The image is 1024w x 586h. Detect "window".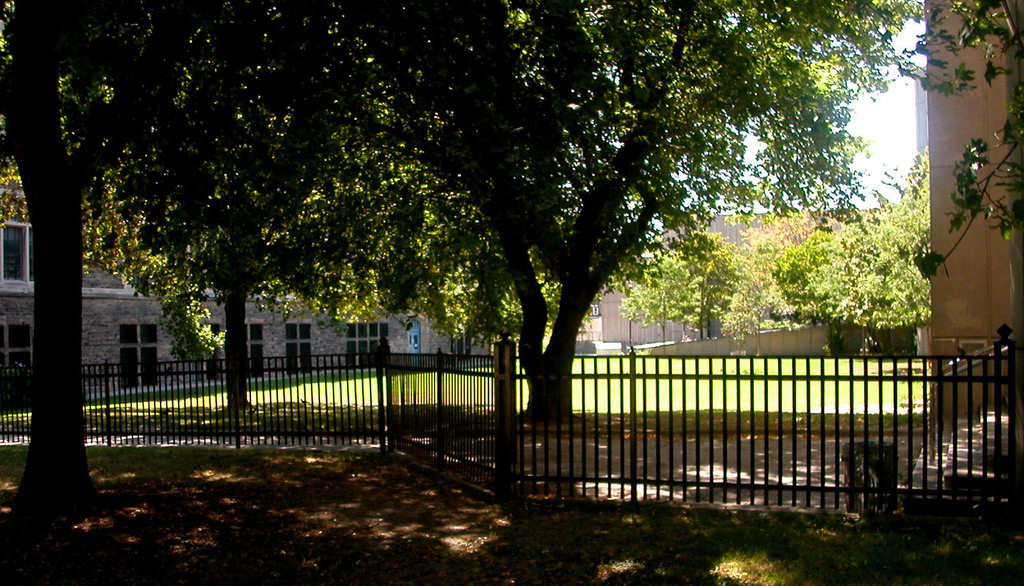
Detection: bbox=(119, 328, 157, 388).
